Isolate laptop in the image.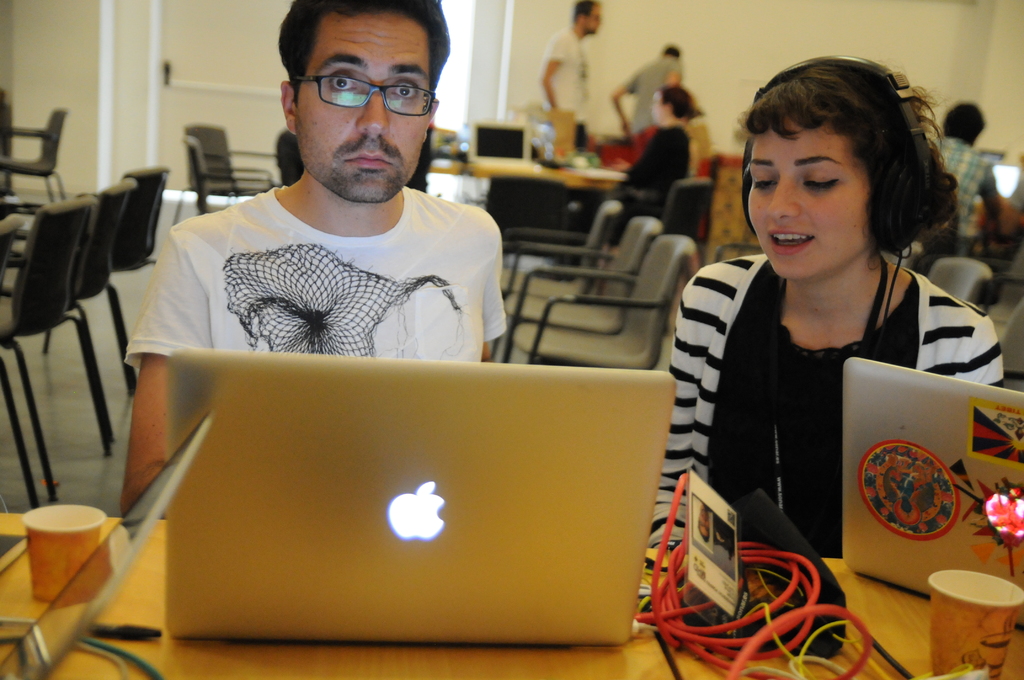
Isolated region: [left=467, top=124, right=543, bottom=167].
